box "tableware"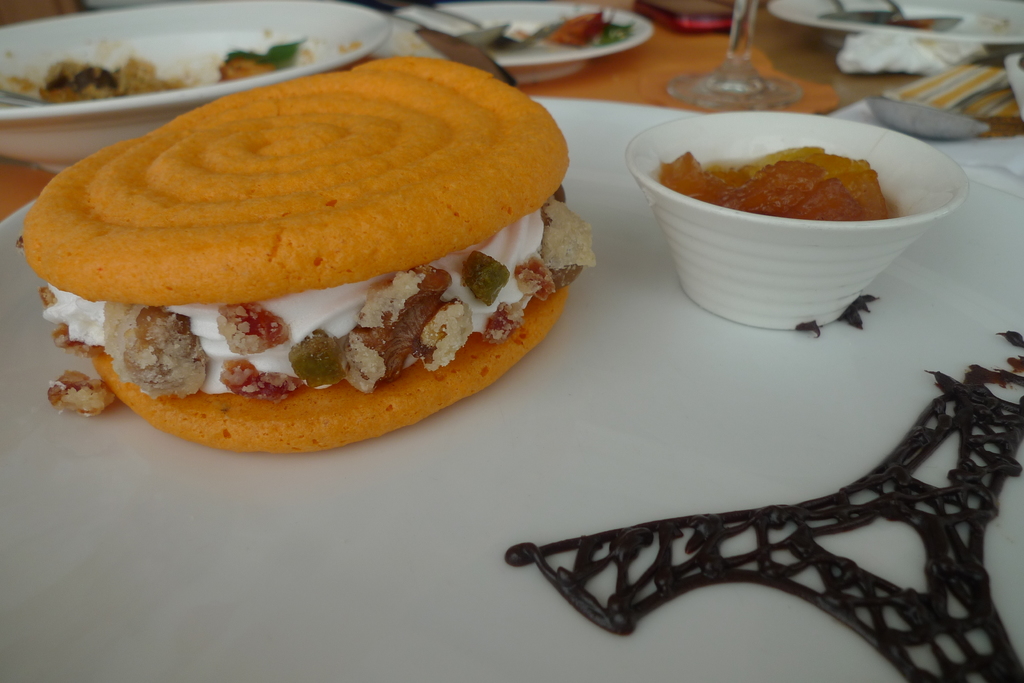
(x1=602, y1=113, x2=952, y2=335)
